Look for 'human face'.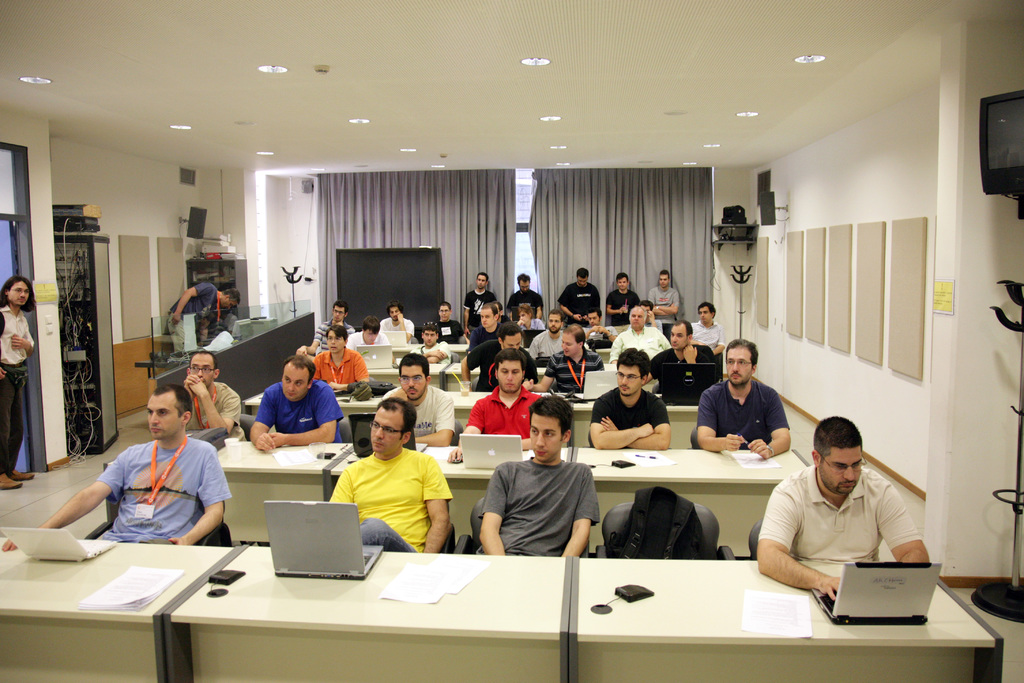
Found: (552, 314, 559, 331).
